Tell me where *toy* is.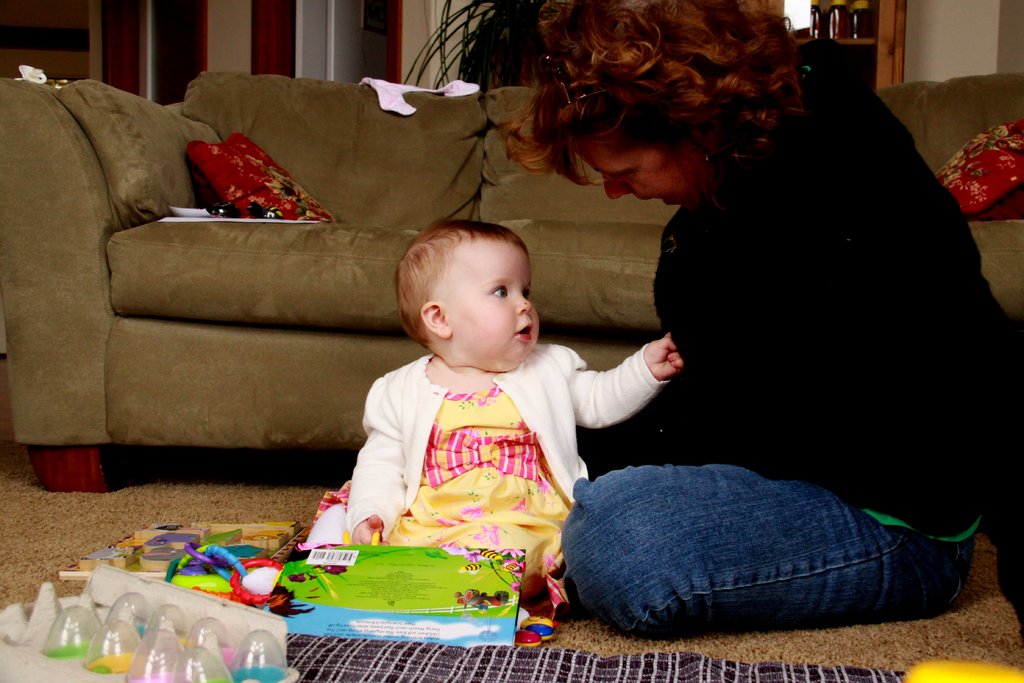
*toy* is at locate(518, 618, 561, 650).
